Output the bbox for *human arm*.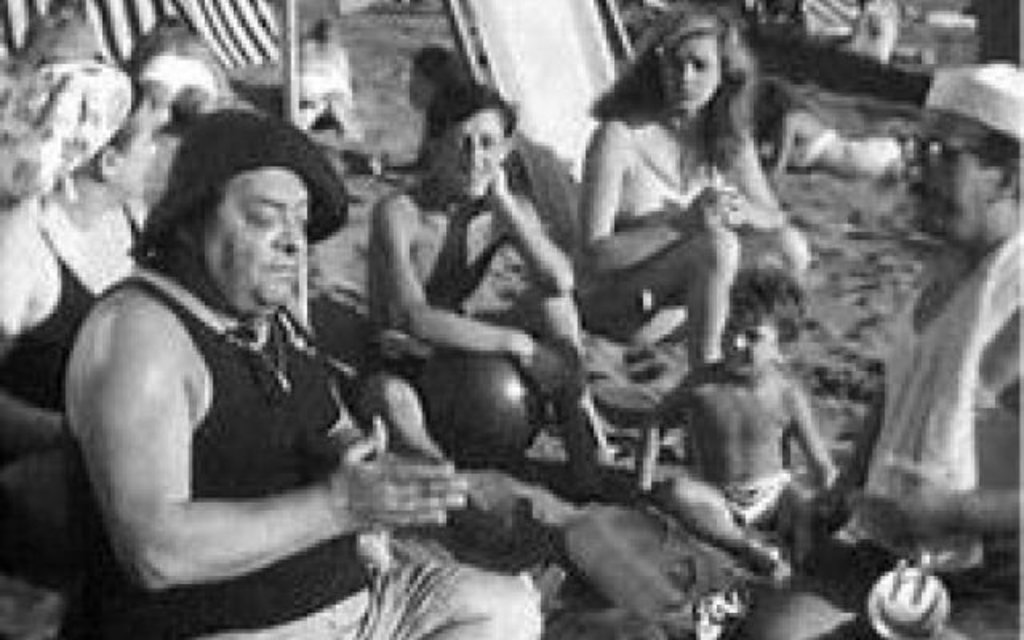
pyautogui.locateOnScreen(789, 387, 837, 486).
